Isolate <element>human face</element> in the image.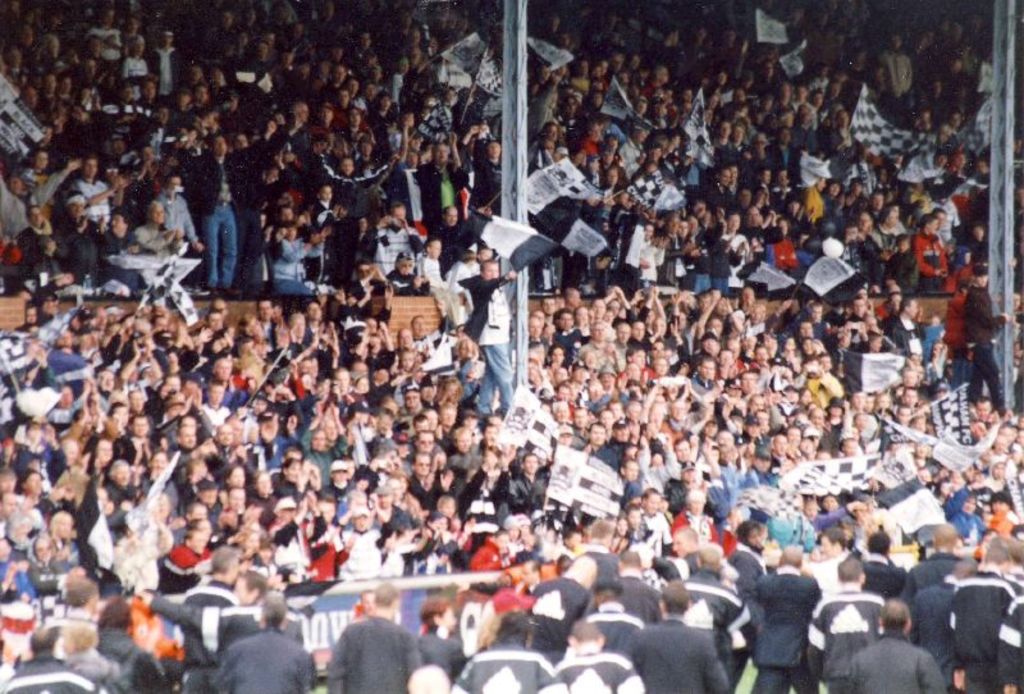
Isolated region: (55, 334, 69, 343).
